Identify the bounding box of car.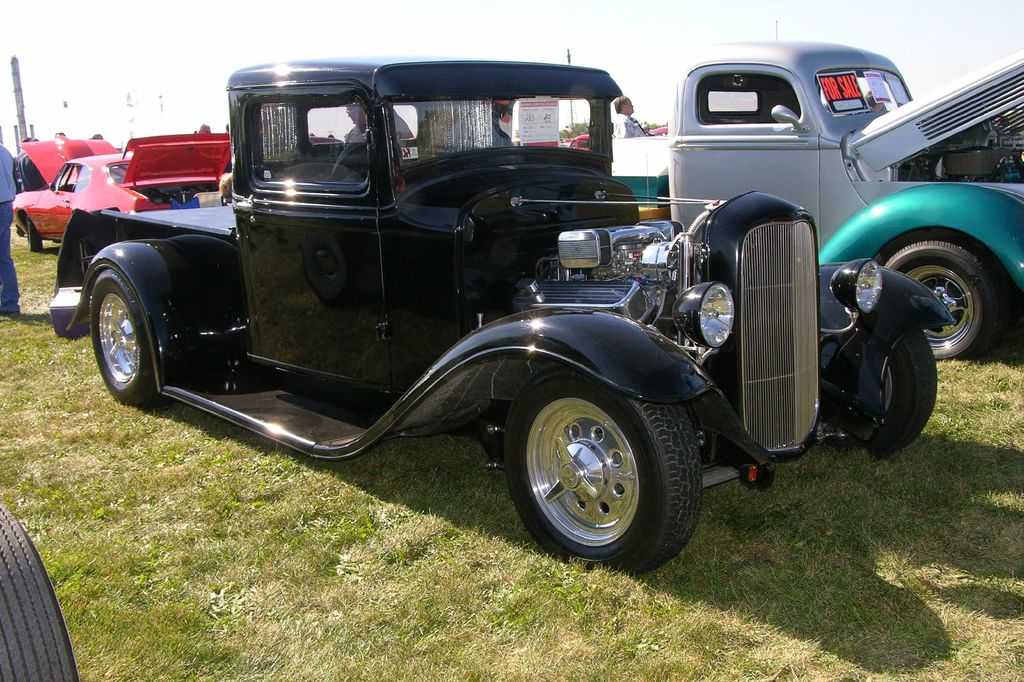
bbox=(607, 34, 1023, 362).
